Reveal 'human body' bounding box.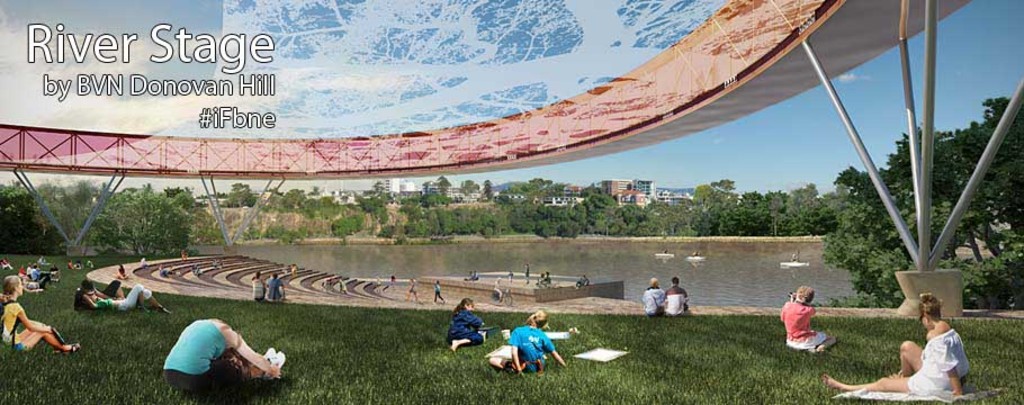
Revealed: locate(32, 268, 42, 279).
